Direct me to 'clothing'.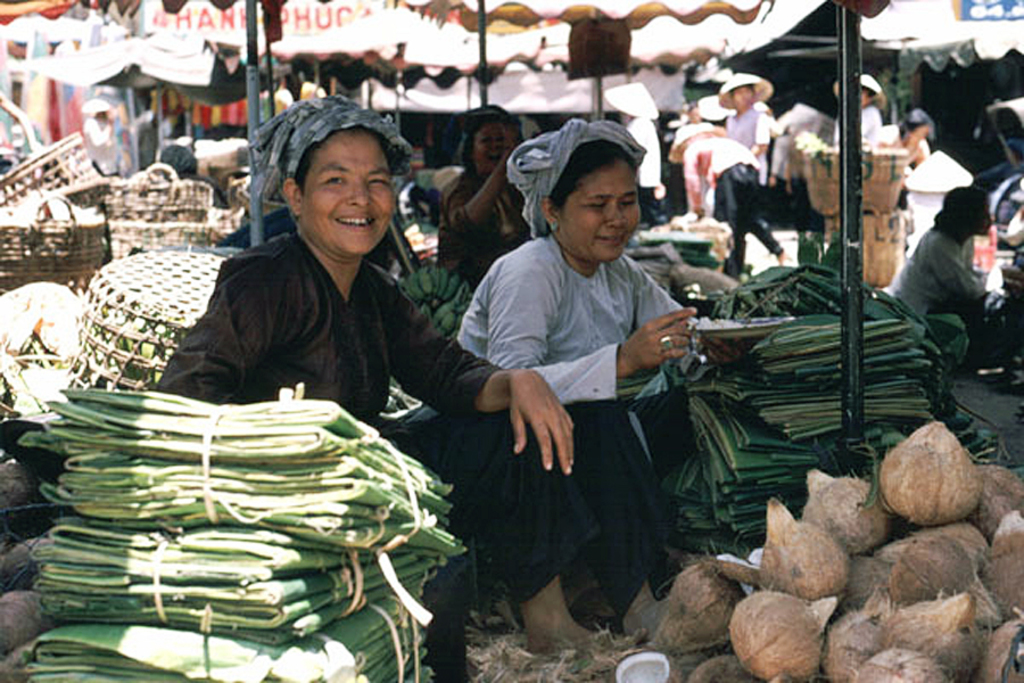
Direction: [833,92,886,142].
